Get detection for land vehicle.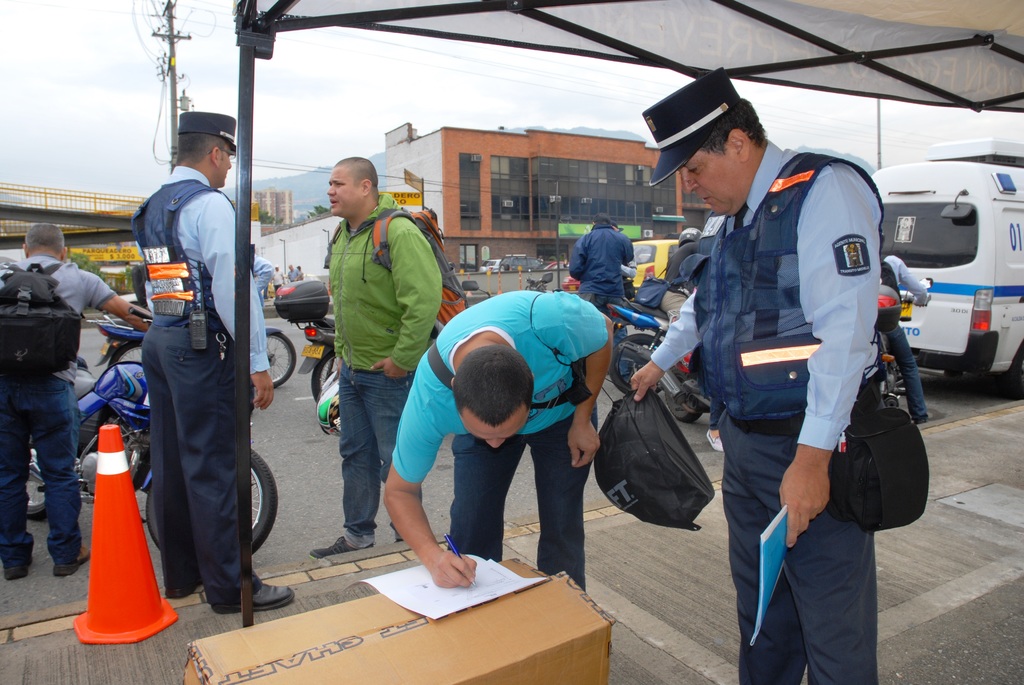
Detection: (left=26, top=358, right=279, bottom=556).
